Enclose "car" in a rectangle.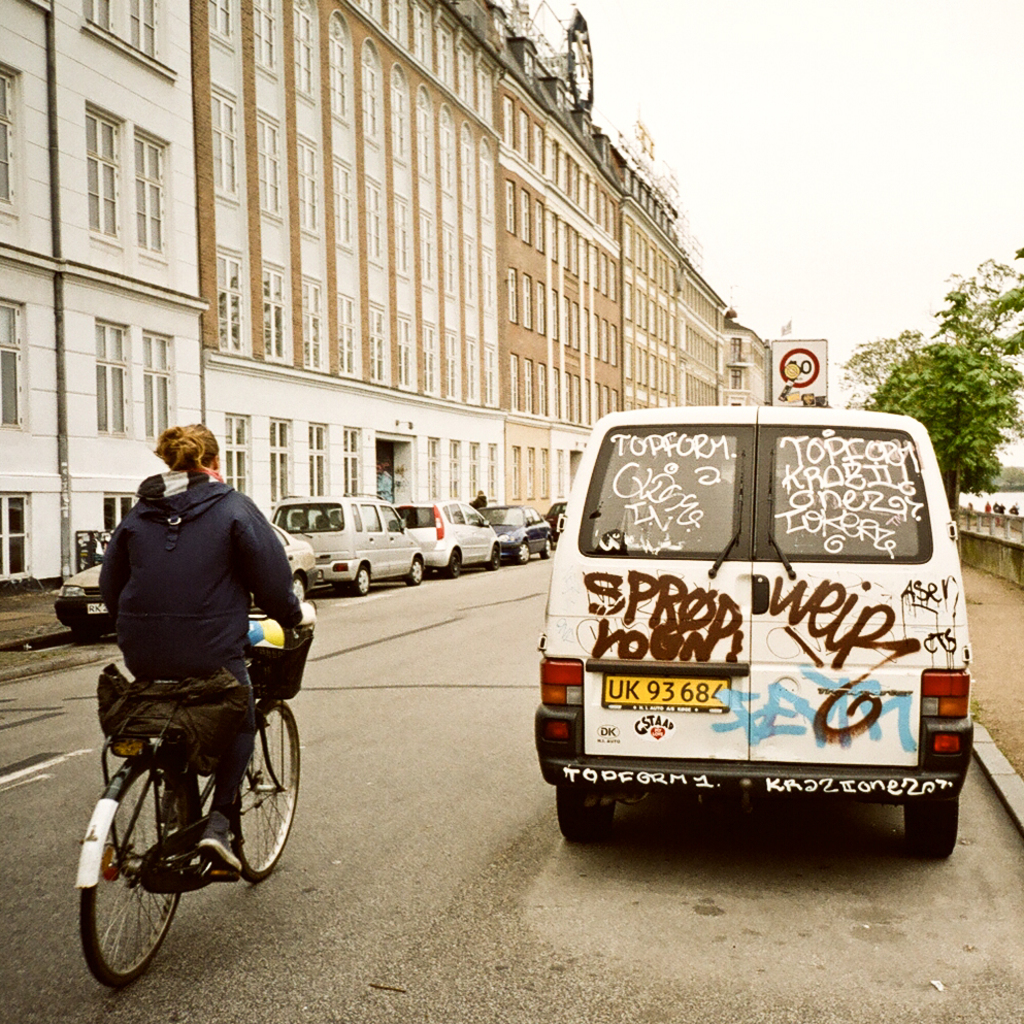
BBox(475, 499, 554, 563).
